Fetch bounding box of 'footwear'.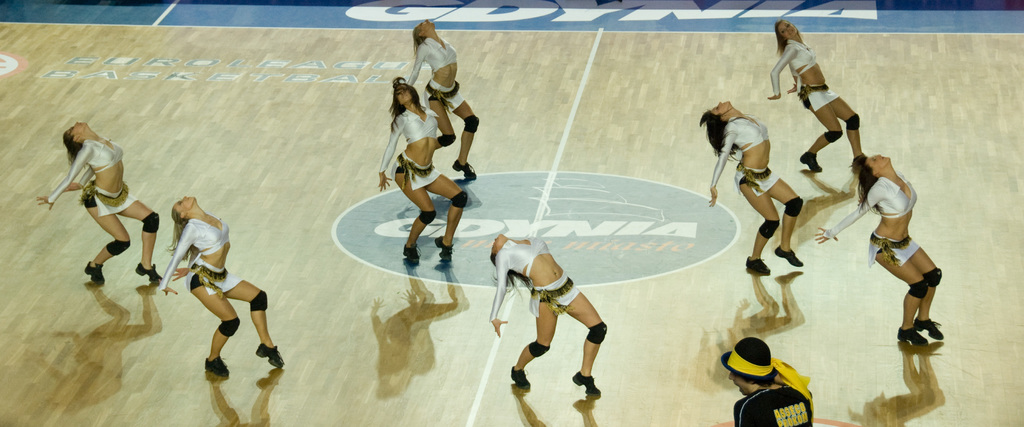
Bbox: bbox=(405, 242, 417, 266).
